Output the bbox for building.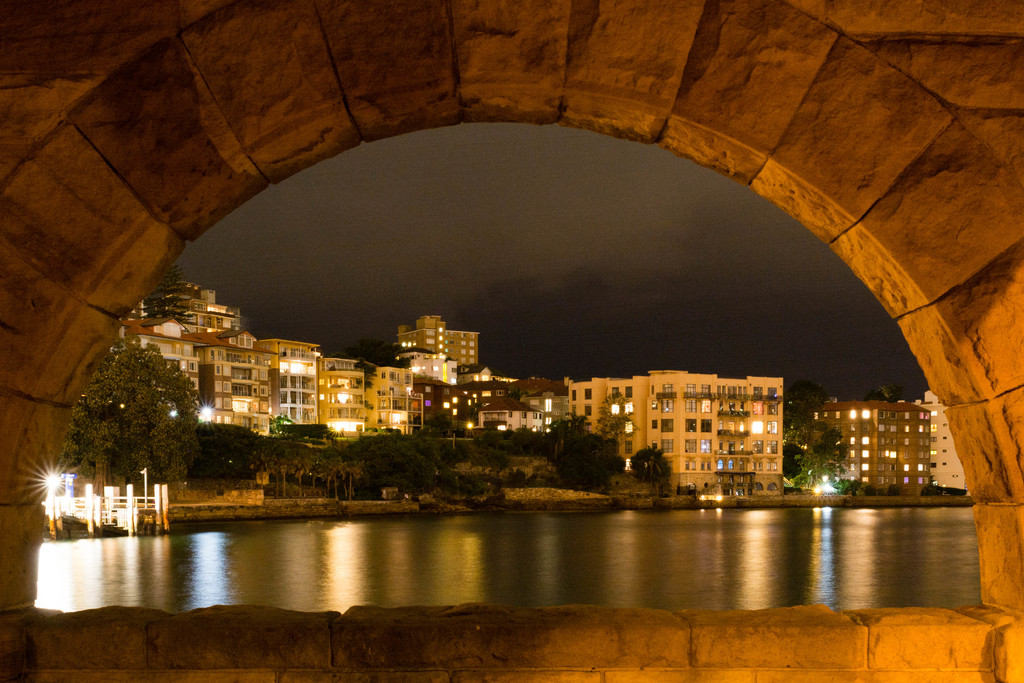
809:395:932:498.
